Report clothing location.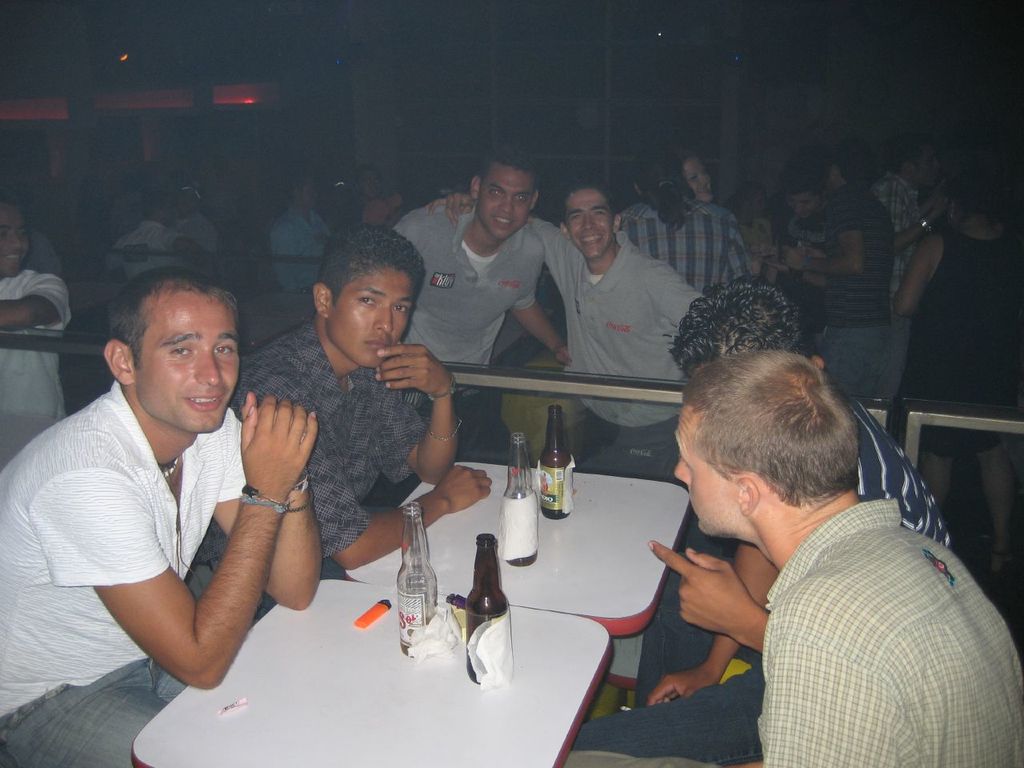
Report: <bbox>391, 204, 539, 378</bbox>.
